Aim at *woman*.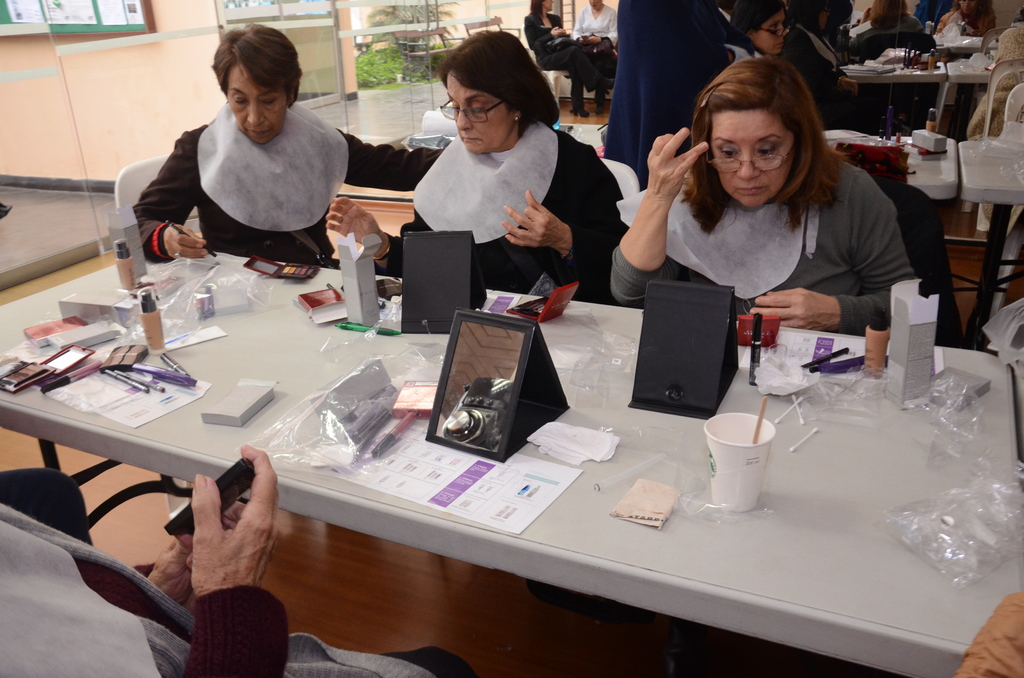
Aimed at [x1=934, y1=0, x2=995, y2=38].
